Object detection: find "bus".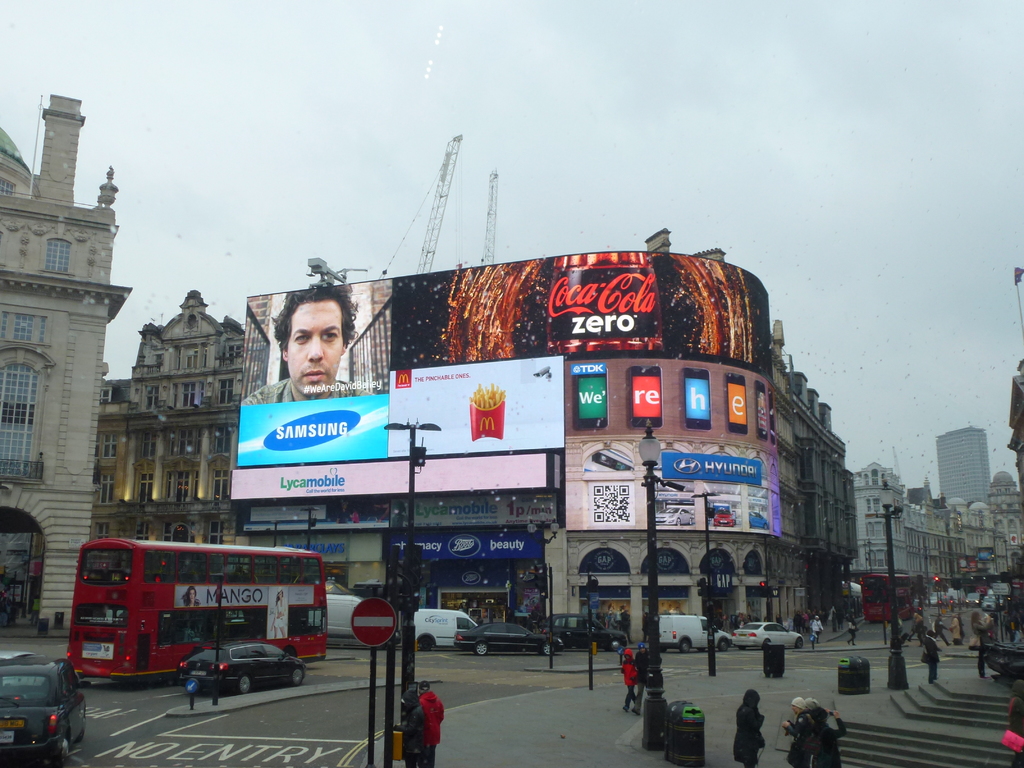
[x1=861, y1=574, x2=916, y2=621].
